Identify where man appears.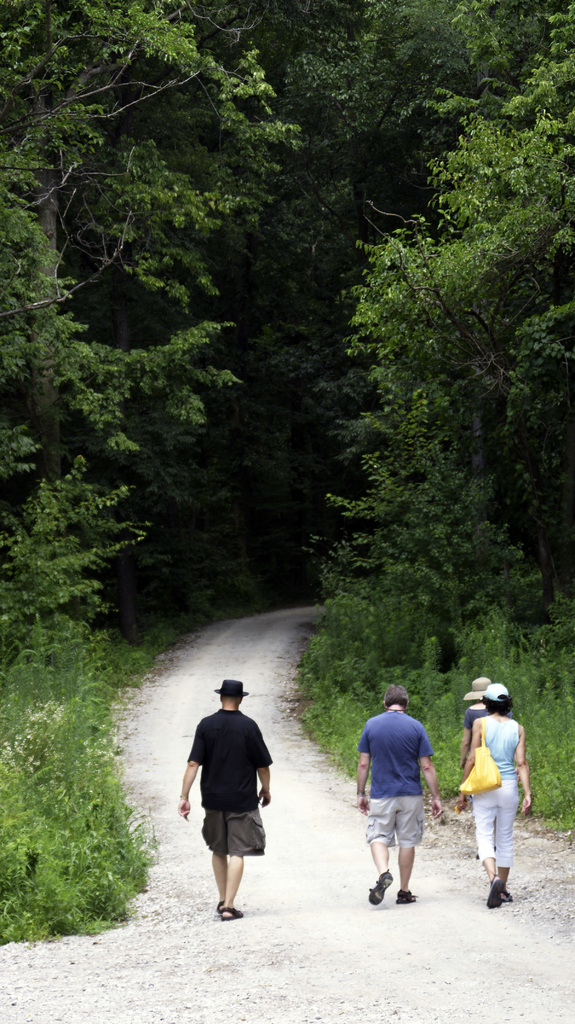
Appears at [190,694,278,920].
